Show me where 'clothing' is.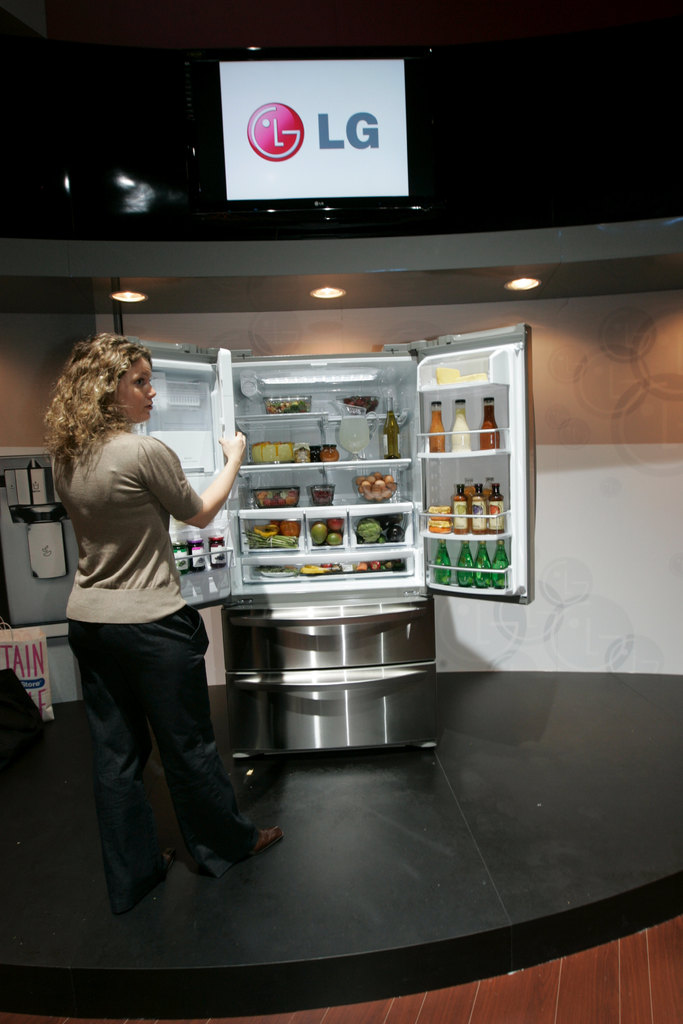
'clothing' is at (left=57, top=429, right=203, bottom=629).
